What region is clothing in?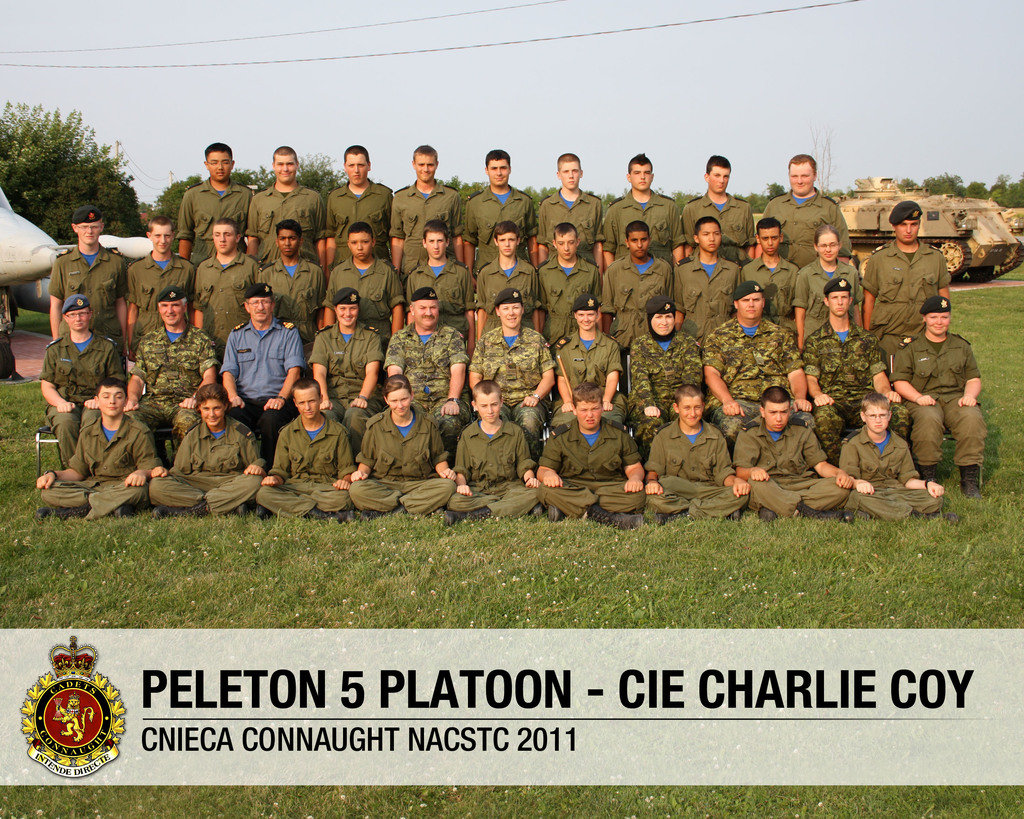
x1=627 y1=330 x2=712 y2=443.
